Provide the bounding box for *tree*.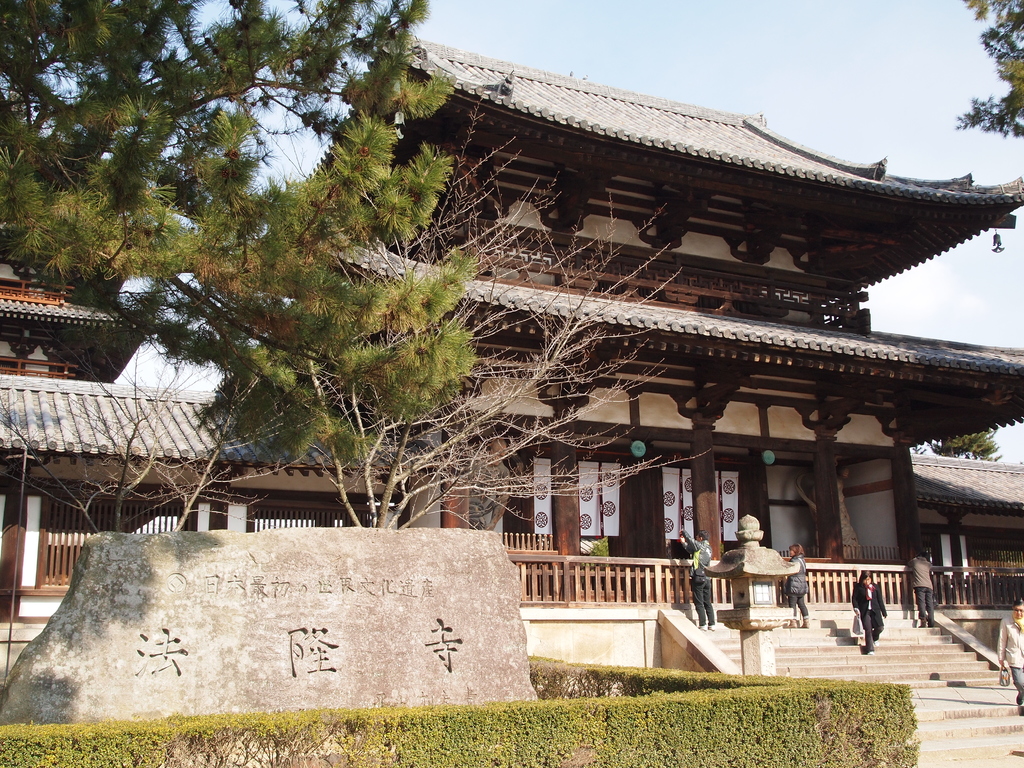
924, 431, 1007, 463.
